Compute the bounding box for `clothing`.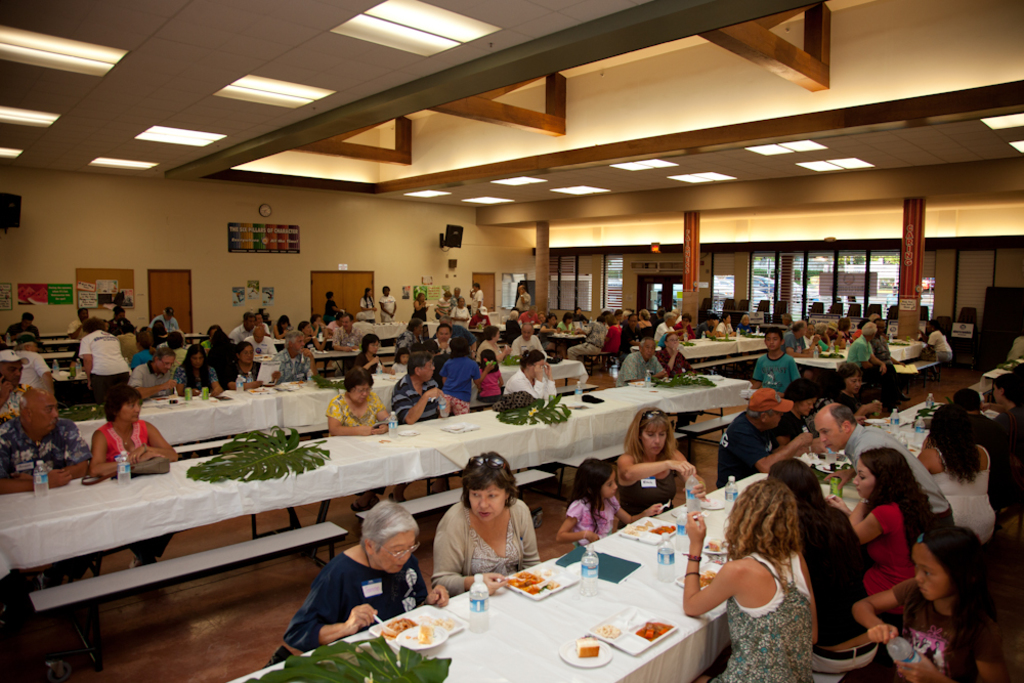
pyautogui.locateOnScreen(850, 328, 862, 342).
